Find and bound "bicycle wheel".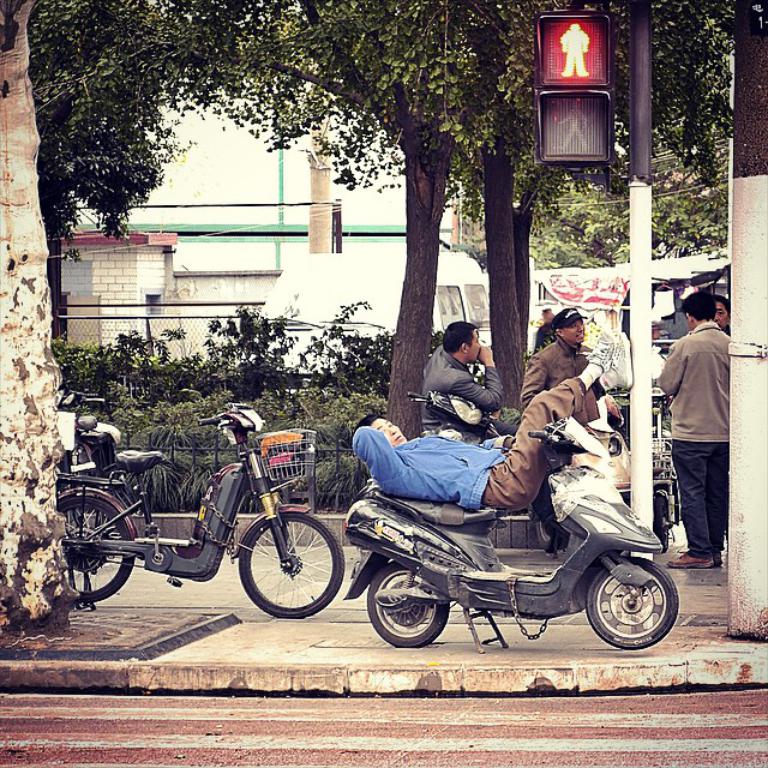
Bound: {"x1": 233, "y1": 516, "x2": 337, "y2": 629}.
